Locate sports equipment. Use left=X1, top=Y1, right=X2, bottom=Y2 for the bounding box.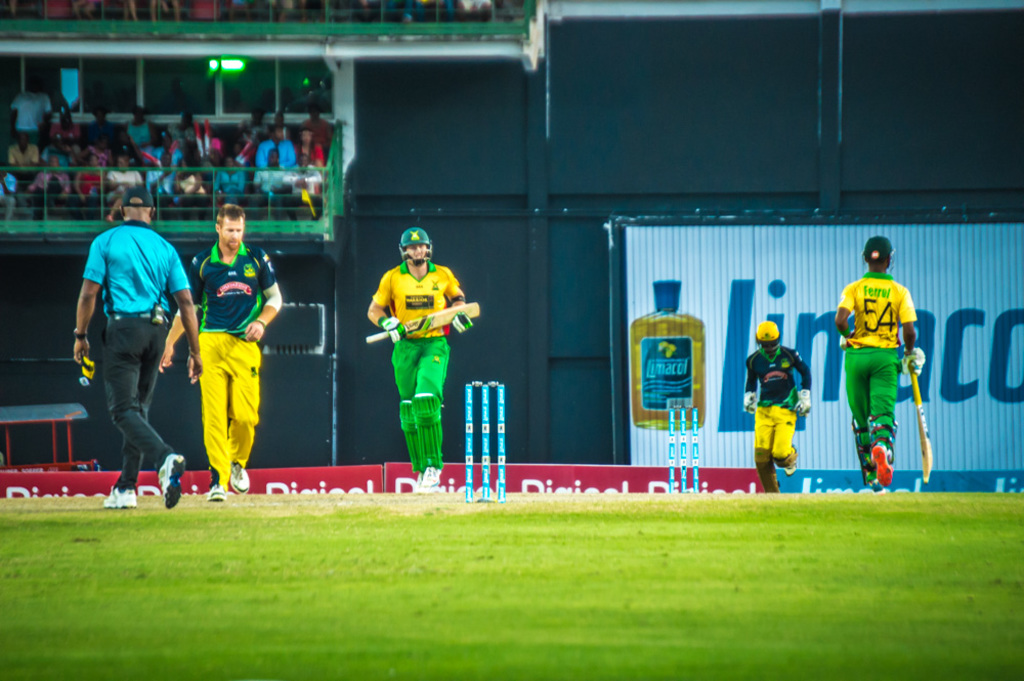
left=420, top=470, right=439, bottom=494.
